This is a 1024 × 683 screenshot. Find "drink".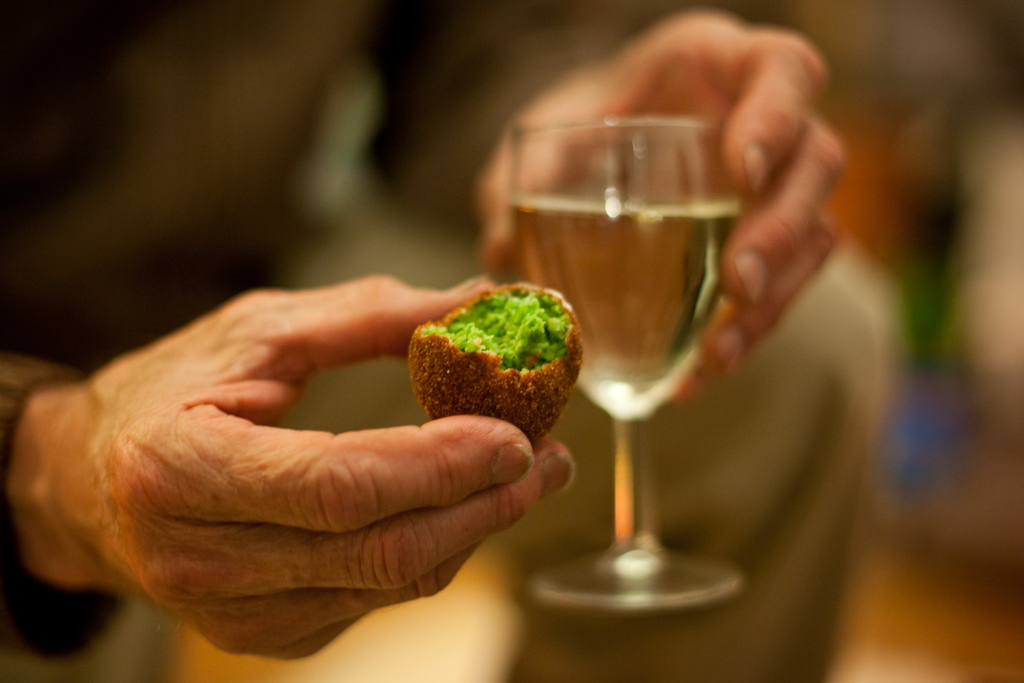
Bounding box: locate(508, 192, 745, 416).
